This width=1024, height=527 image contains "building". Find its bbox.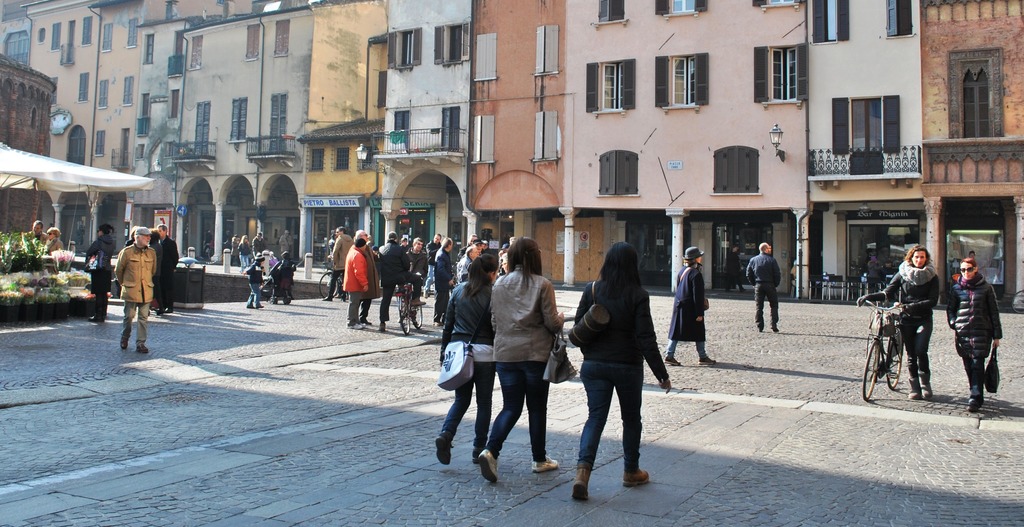
rect(915, 0, 1023, 304).
